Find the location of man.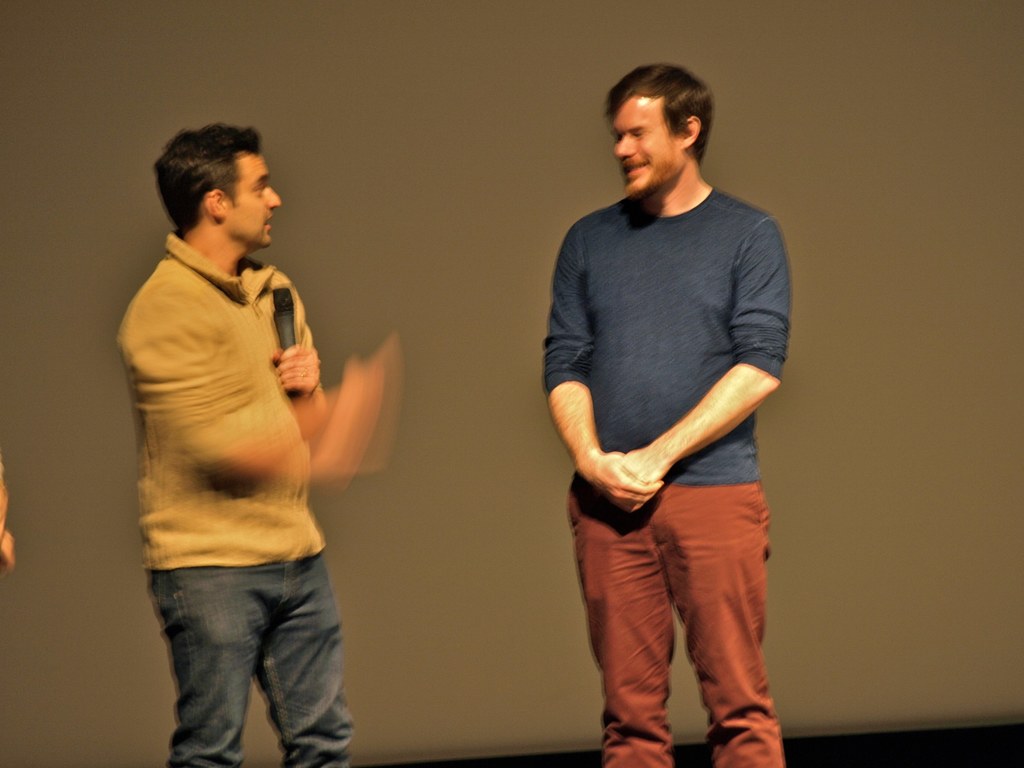
Location: (x1=115, y1=124, x2=400, y2=767).
